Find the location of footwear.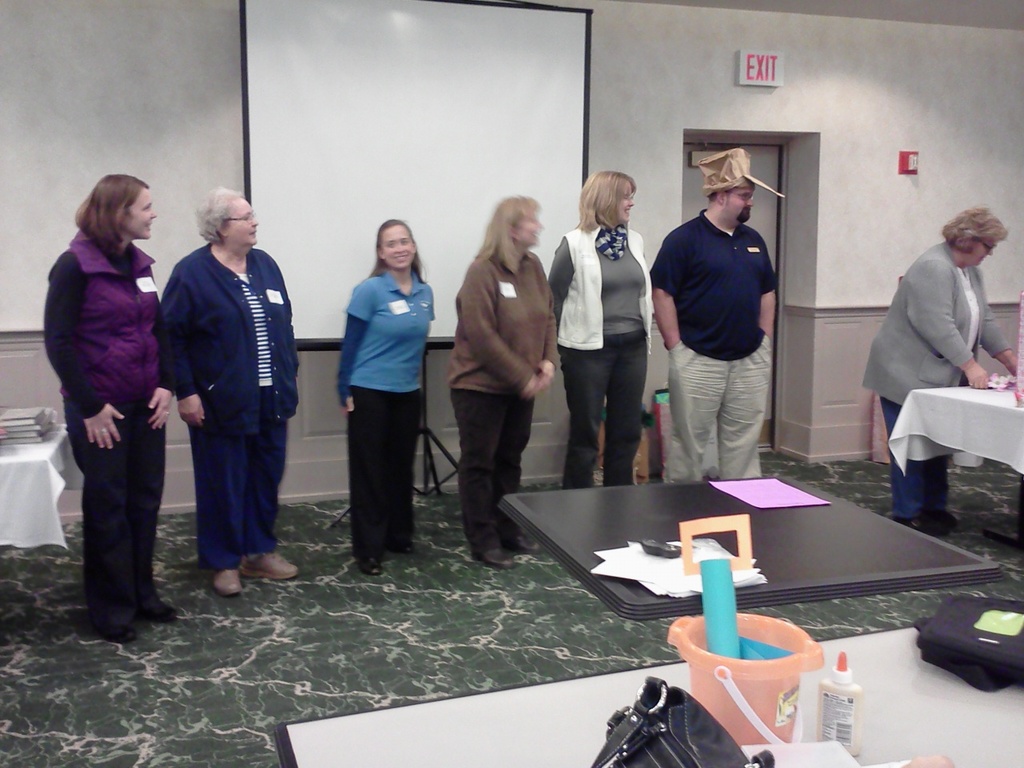
Location: box(134, 594, 178, 622).
